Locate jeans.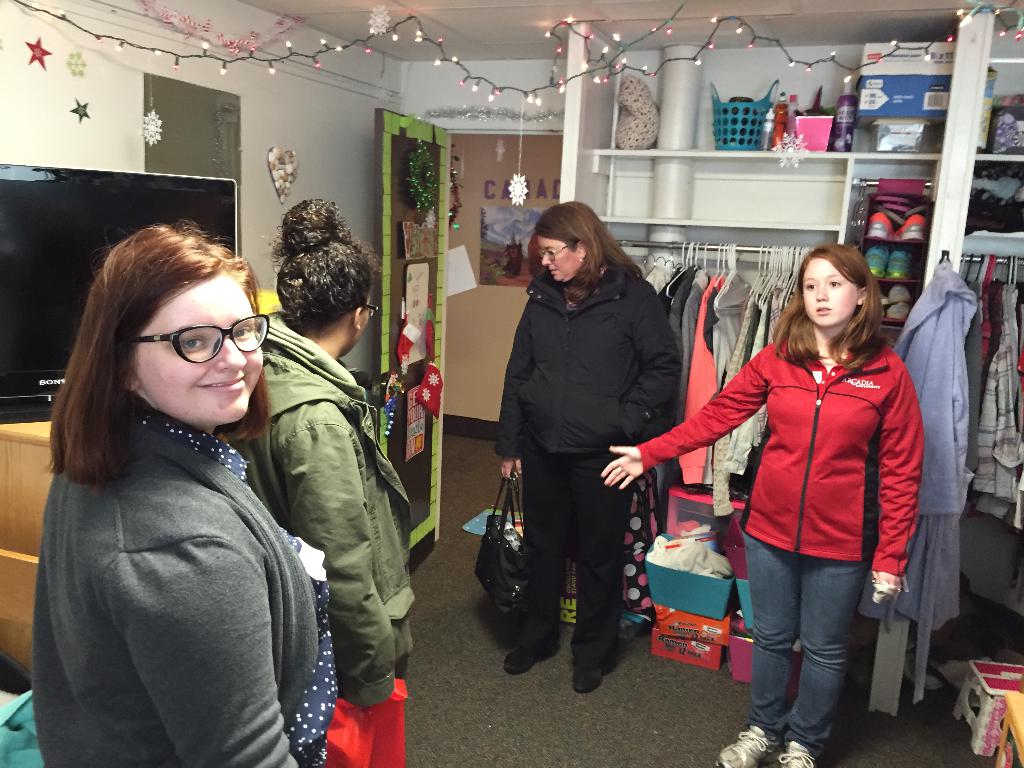
Bounding box: [516,446,614,662].
